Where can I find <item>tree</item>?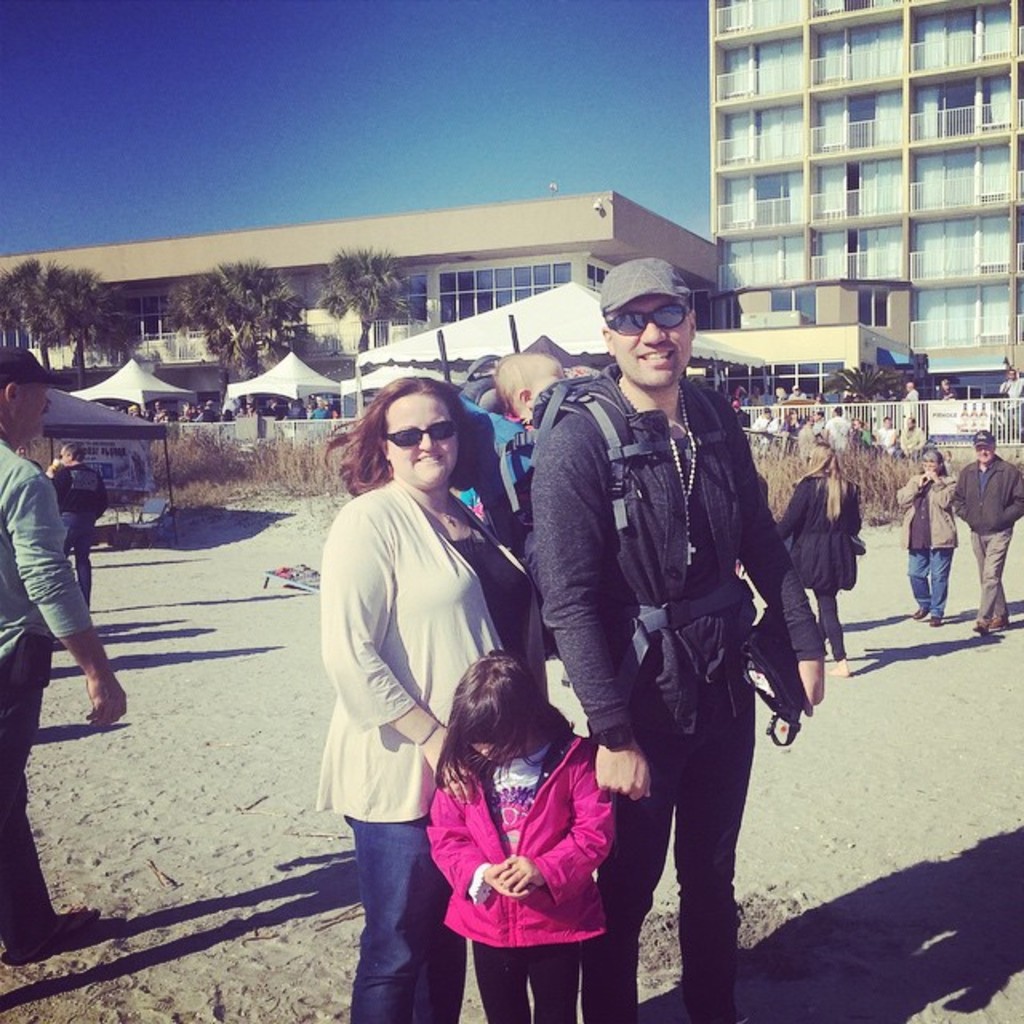
You can find it at <box>155,259,307,416</box>.
